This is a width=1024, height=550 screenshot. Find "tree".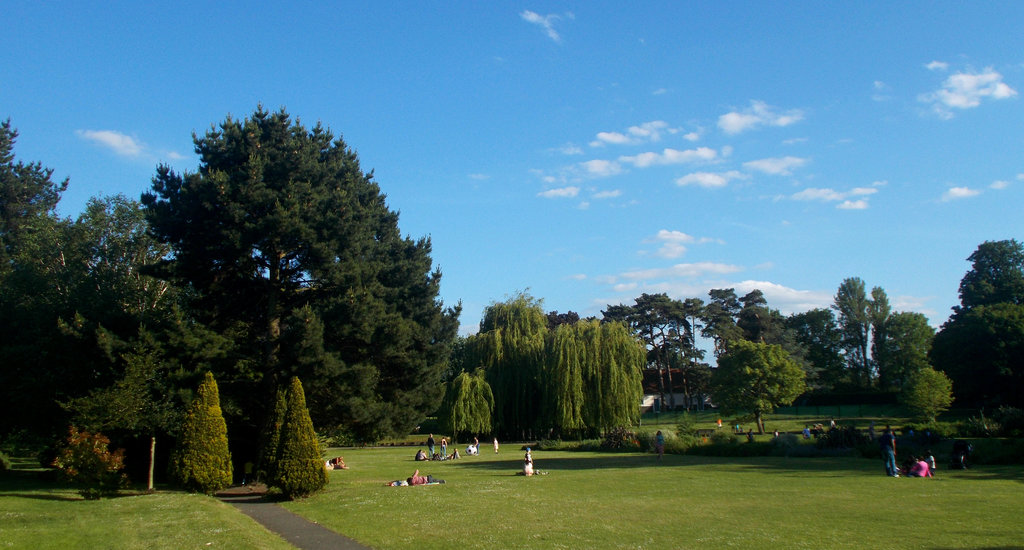
Bounding box: [257, 371, 338, 501].
